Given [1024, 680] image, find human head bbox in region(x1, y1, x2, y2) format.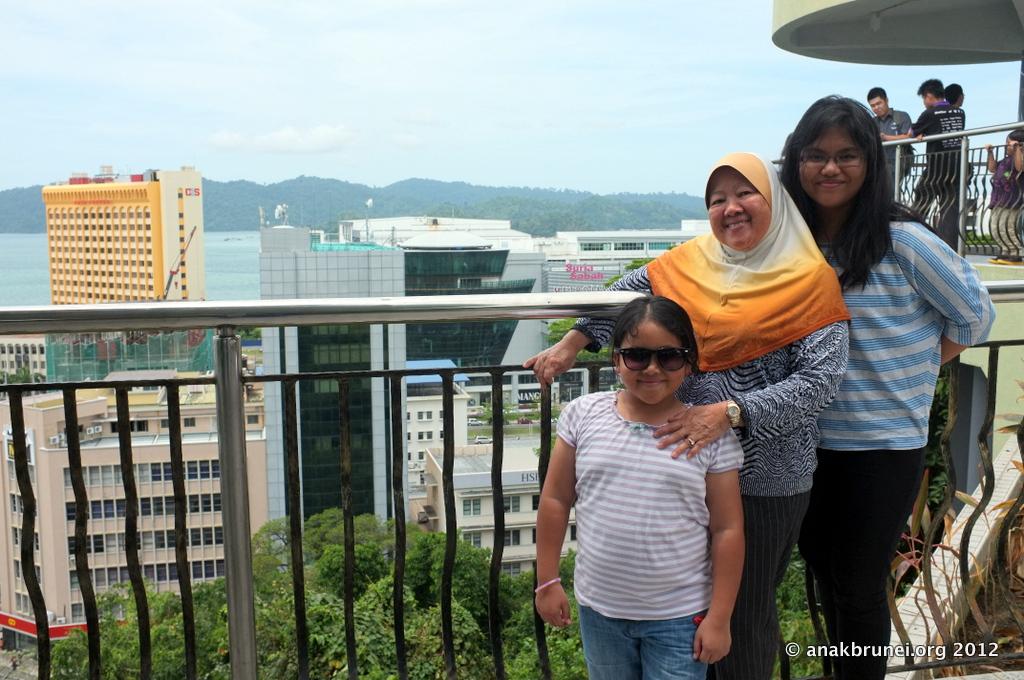
region(703, 147, 785, 261).
